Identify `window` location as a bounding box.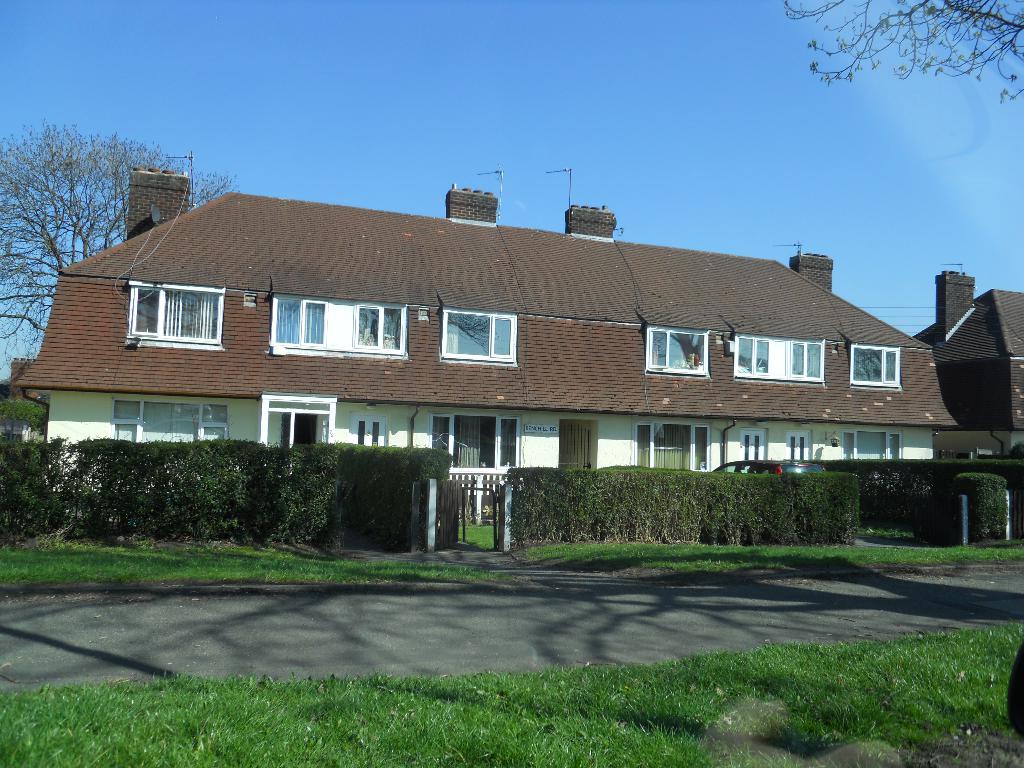
bbox=(838, 428, 902, 461).
